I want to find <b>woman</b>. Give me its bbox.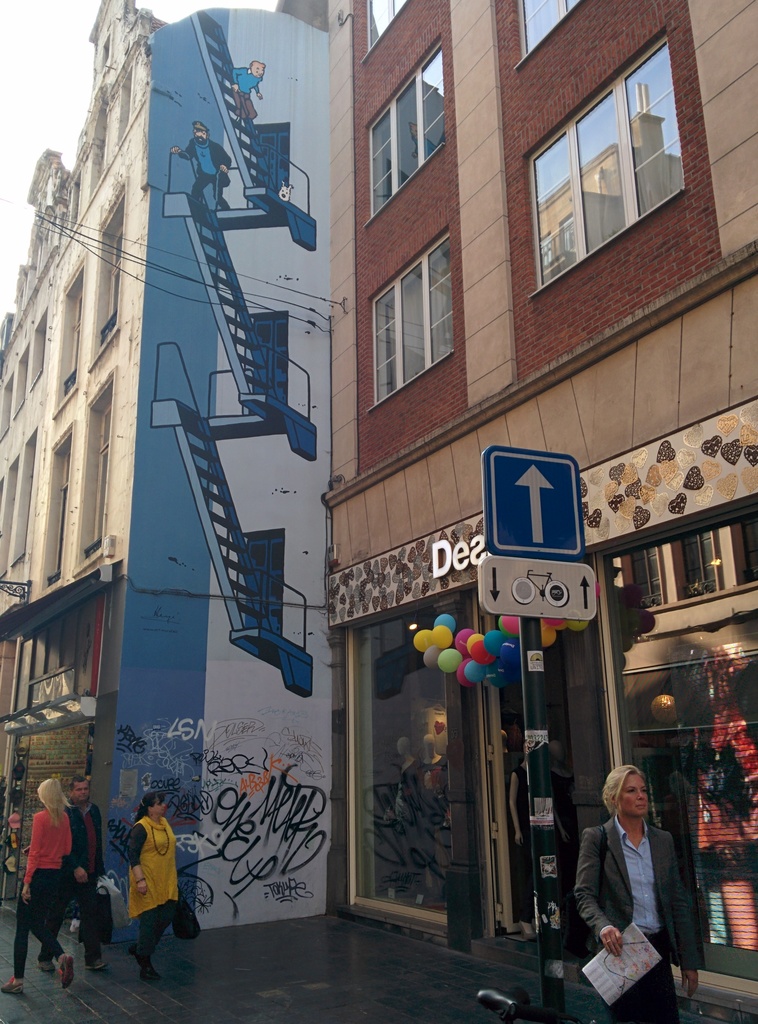
<region>125, 791, 182, 986</region>.
